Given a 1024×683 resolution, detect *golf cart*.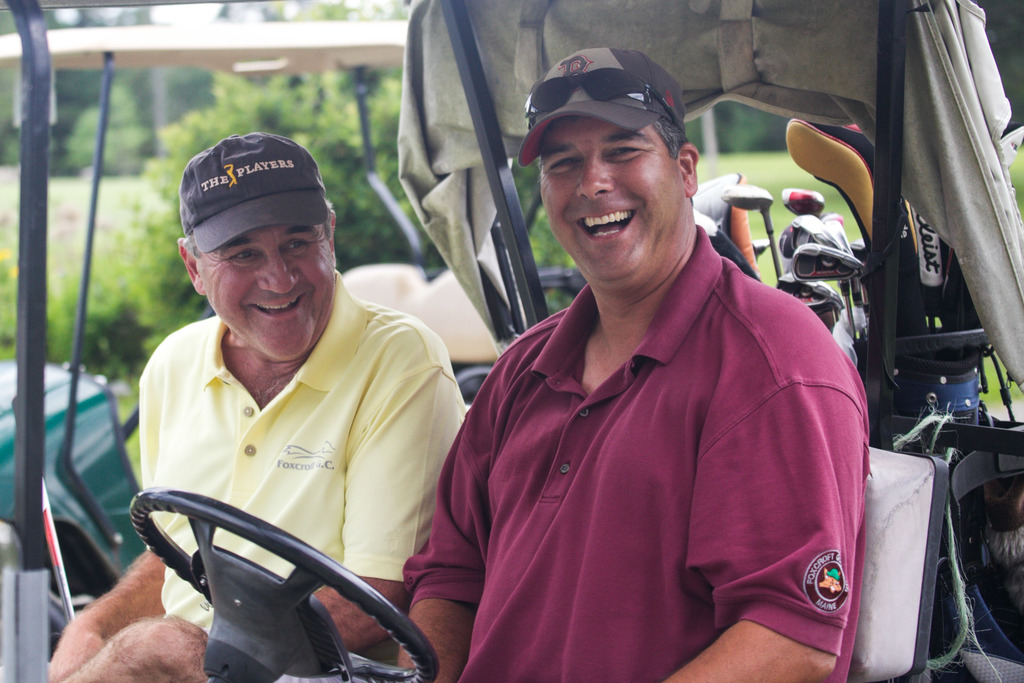
0,17,586,616.
